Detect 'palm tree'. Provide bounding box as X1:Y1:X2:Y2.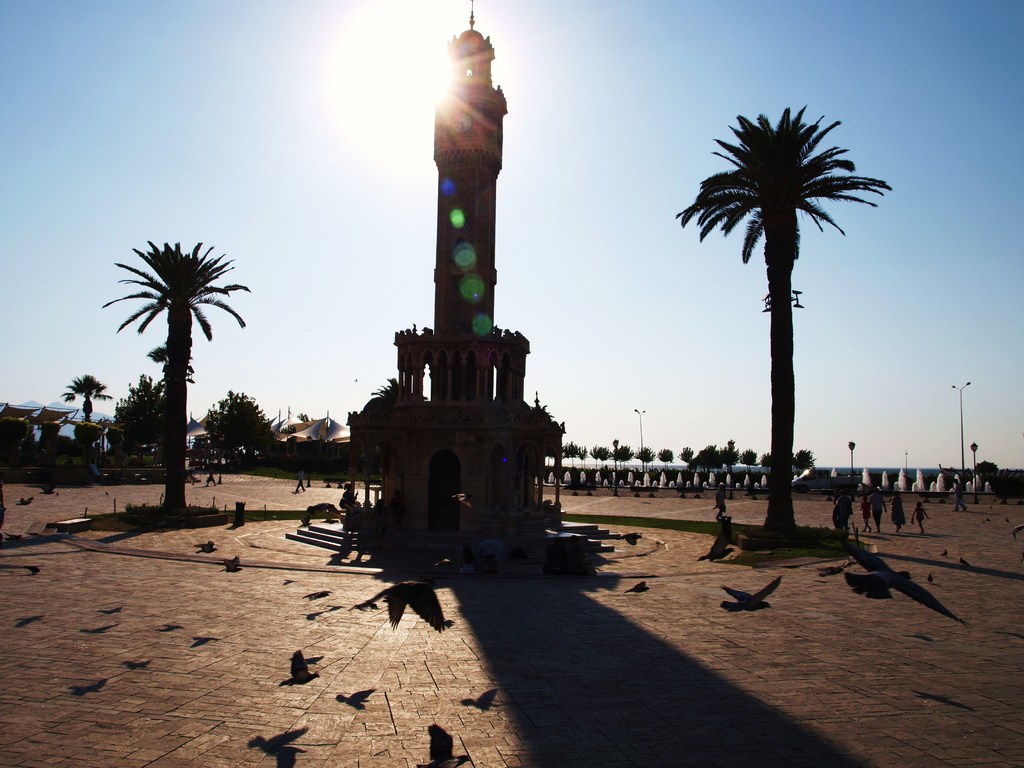
670:105:897:545.
